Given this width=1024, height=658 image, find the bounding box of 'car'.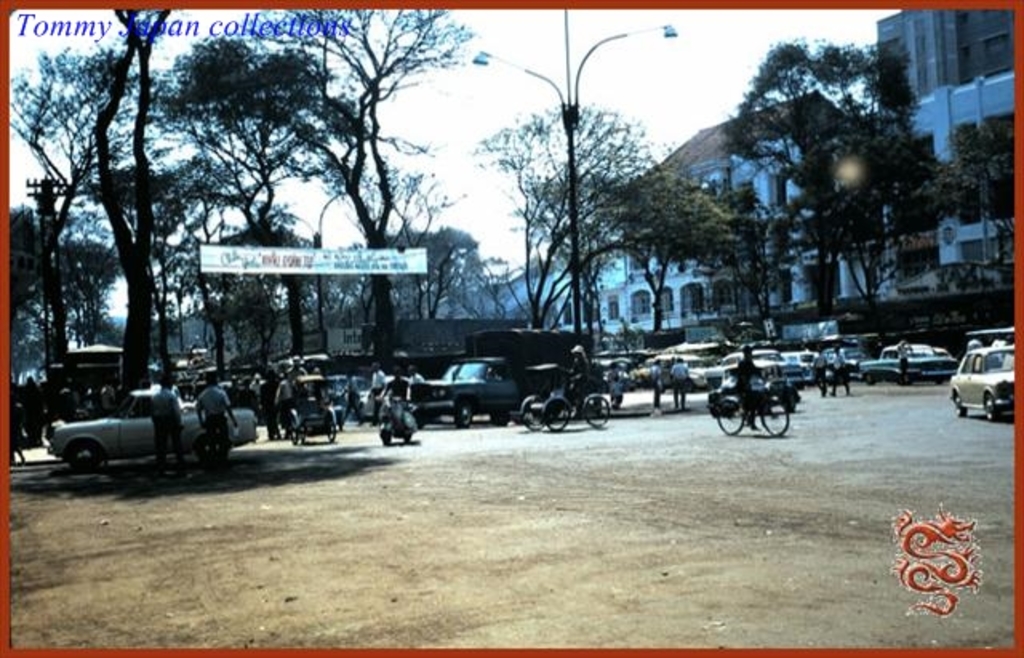
Rect(782, 347, 822, 363).
